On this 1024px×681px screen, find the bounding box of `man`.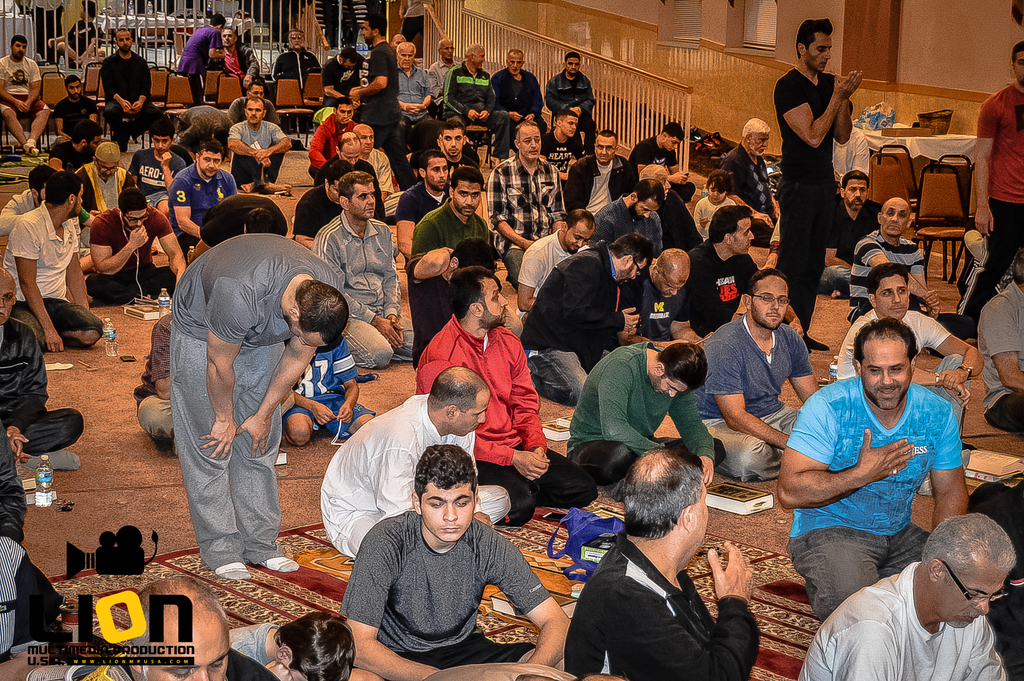
Bounding box: pyautogui.locateOnScreen(394, 144, 455, 256).
